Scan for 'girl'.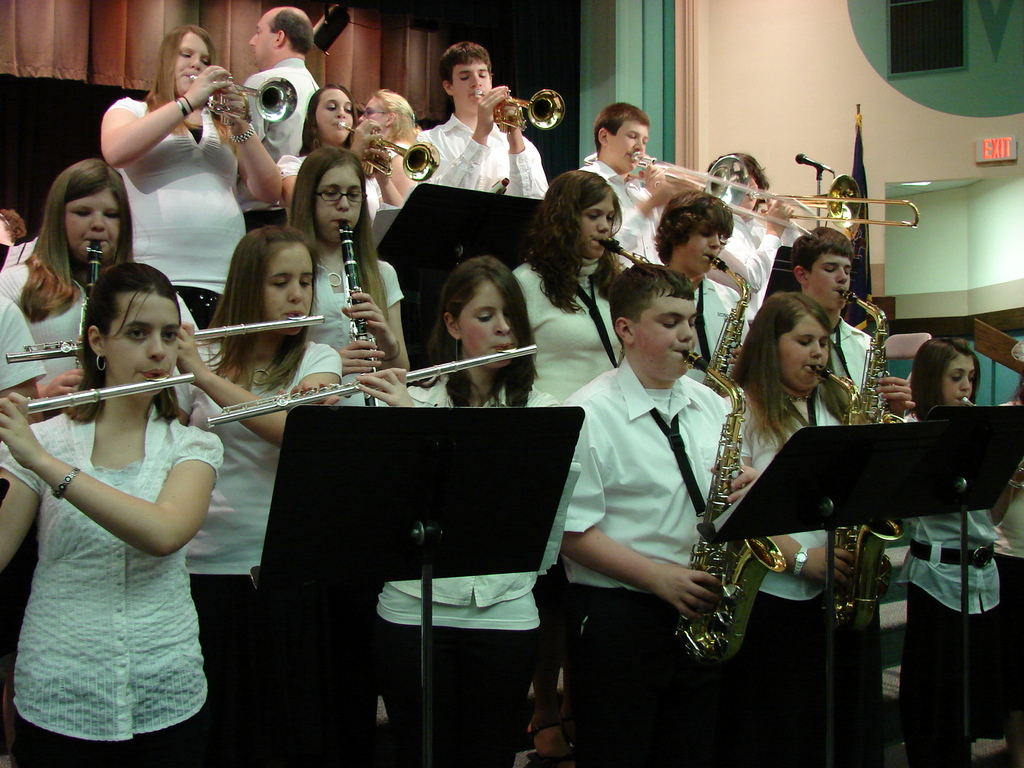
Scan result: 718/284/900/767.
